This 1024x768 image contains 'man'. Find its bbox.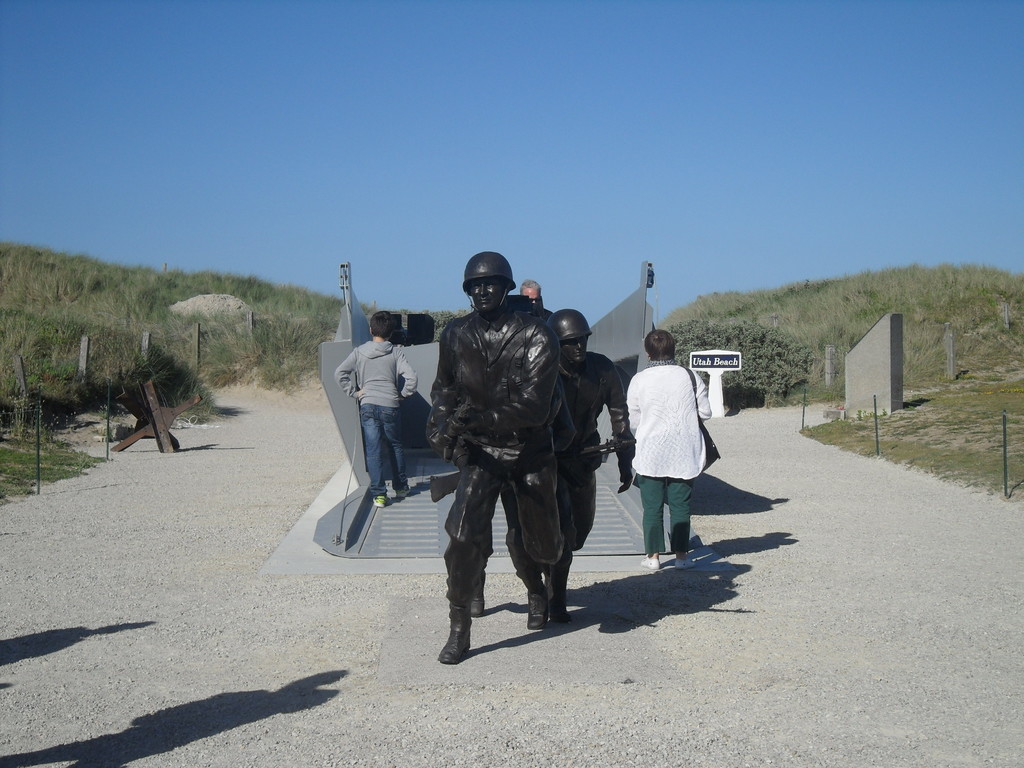
pyautogui.locateOnScreen(425, 251, 563, 662).
